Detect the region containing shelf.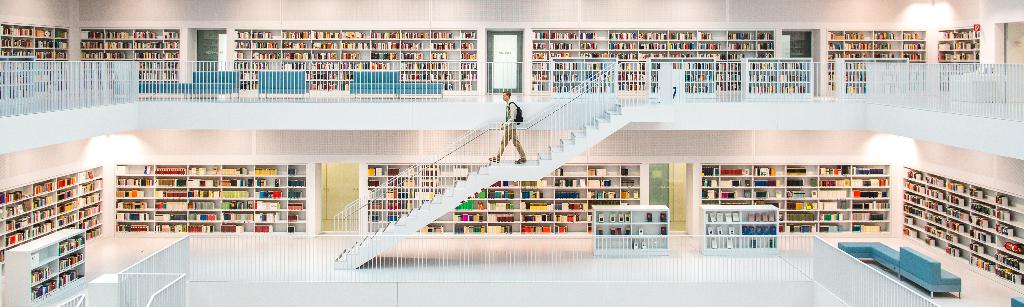
crop(532, 51, 547, 61).
